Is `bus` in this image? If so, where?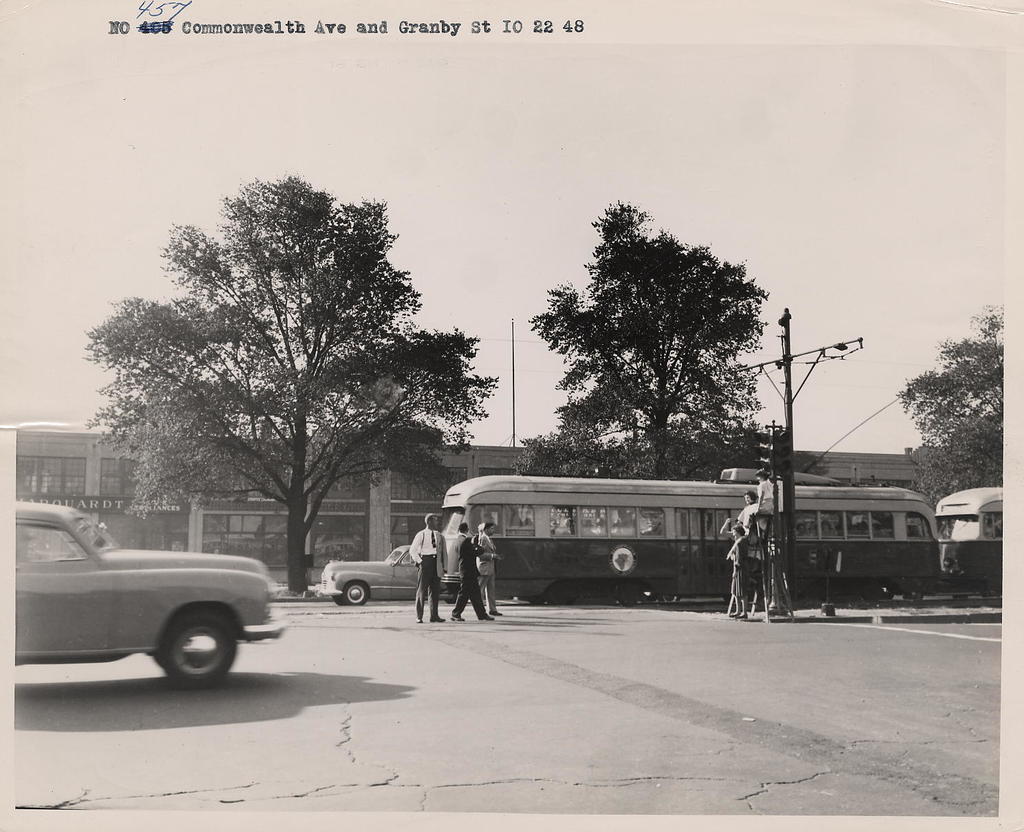
Yes, at select_region(437, 471, 943, 603).
